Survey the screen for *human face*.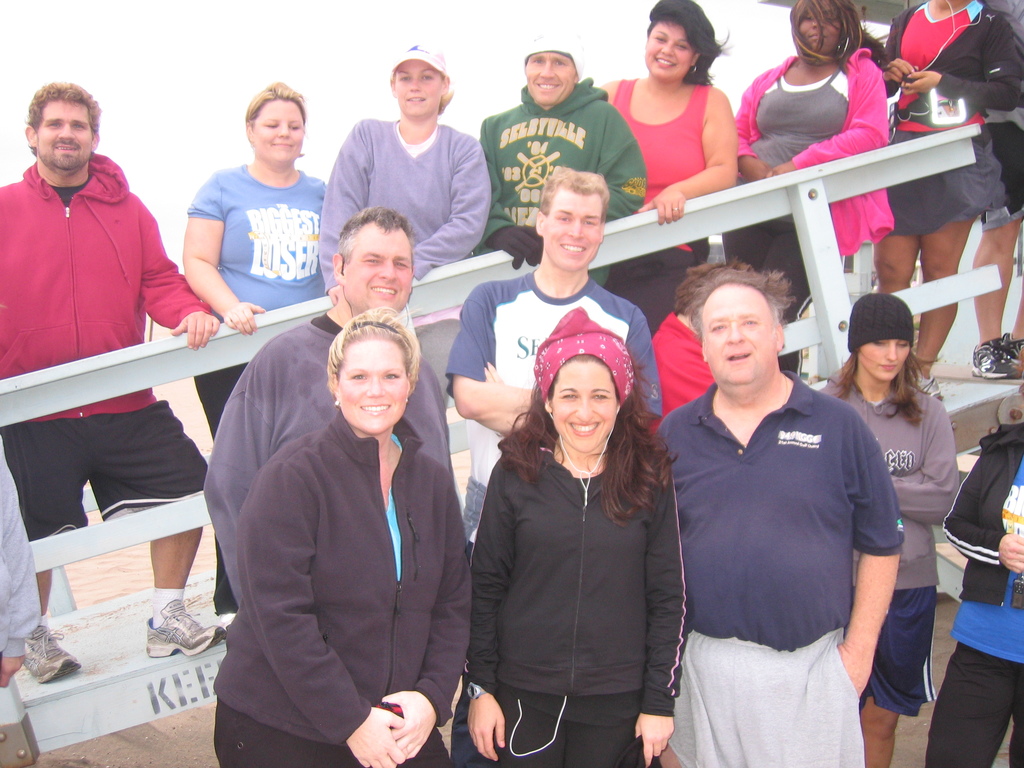
Survey found: [524,51,577,104].
